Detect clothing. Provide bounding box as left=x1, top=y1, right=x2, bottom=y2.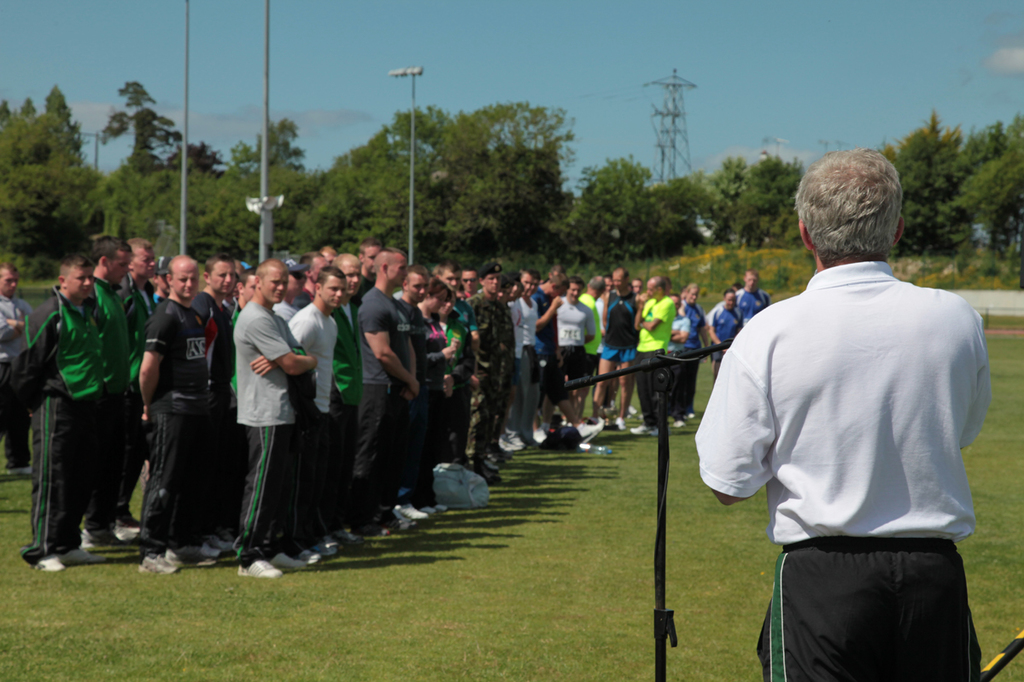
left=722, top=226, right=992, bottom=633.
